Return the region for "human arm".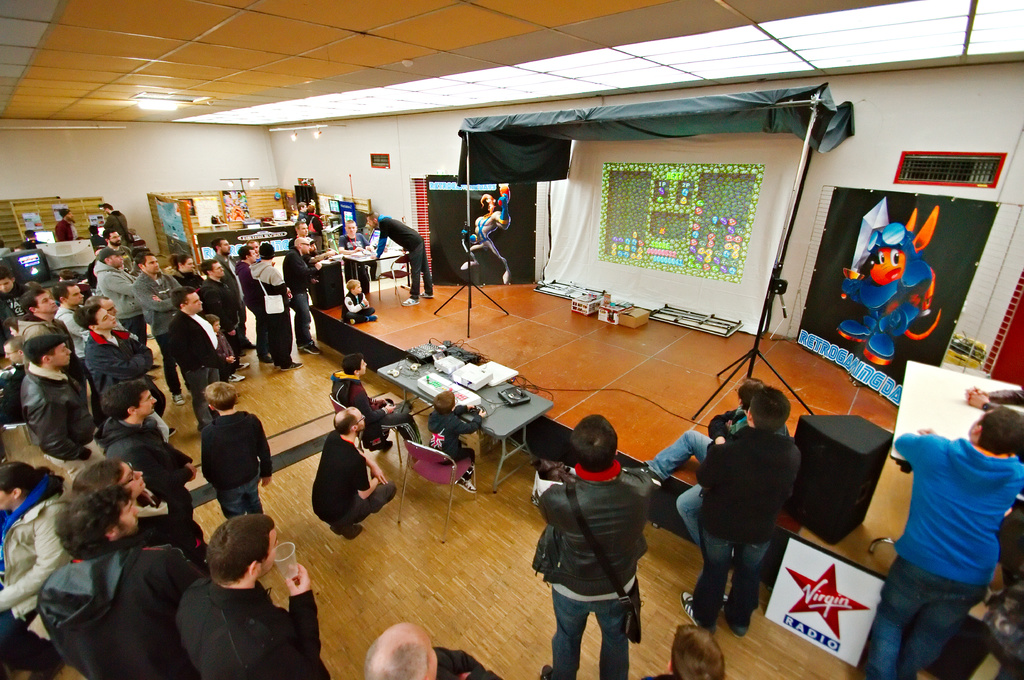
box(0, 528, 68, 592).
